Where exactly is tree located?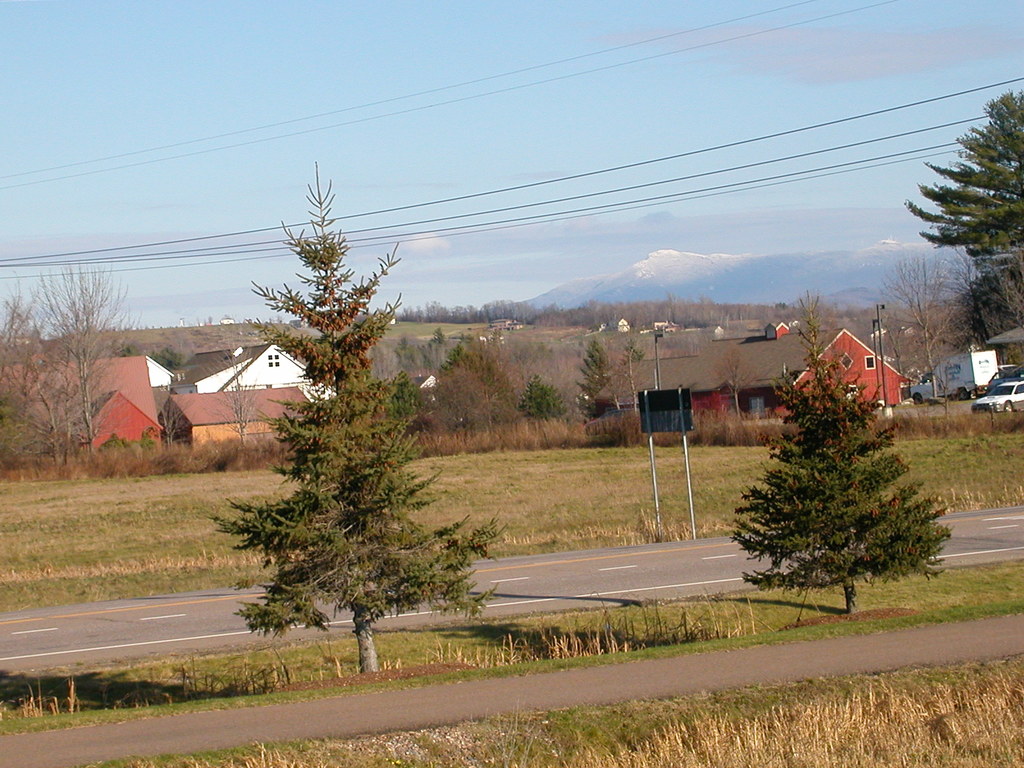
Its bounding box is locate(109, 340, 144, 356).
